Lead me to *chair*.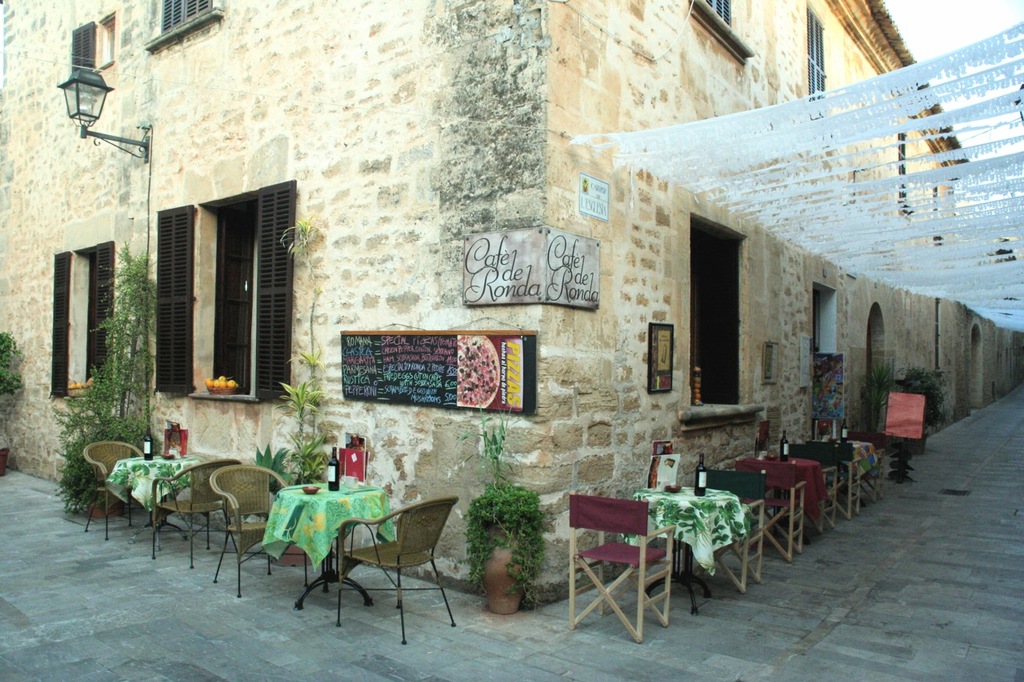
Lead to bbox(328, 492, 463, 637).
